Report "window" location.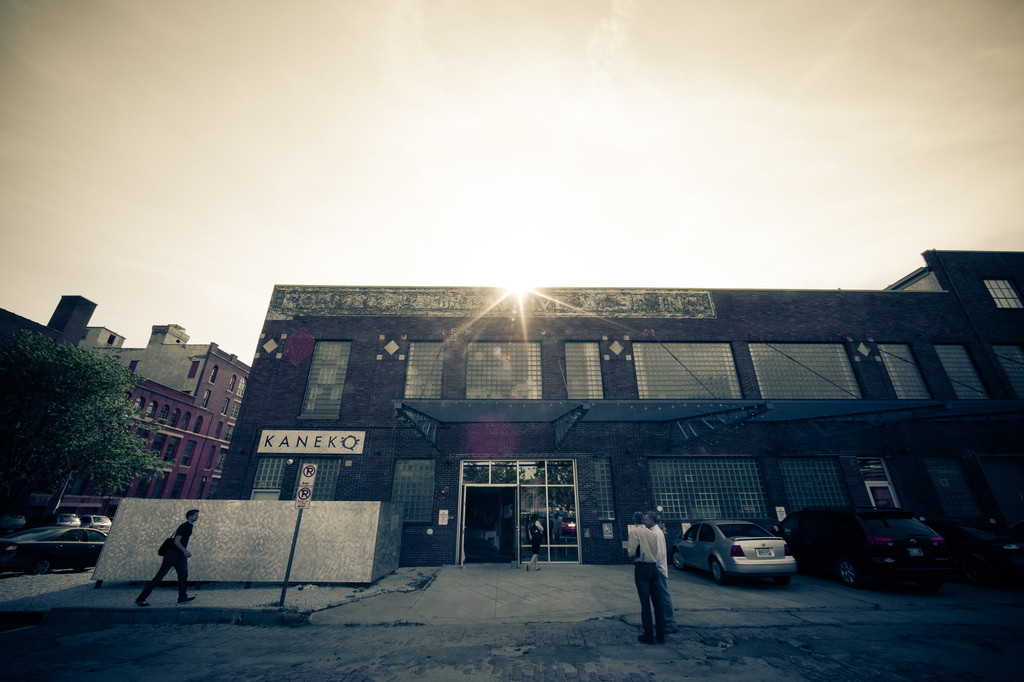
Report: 186,360,201,381.
